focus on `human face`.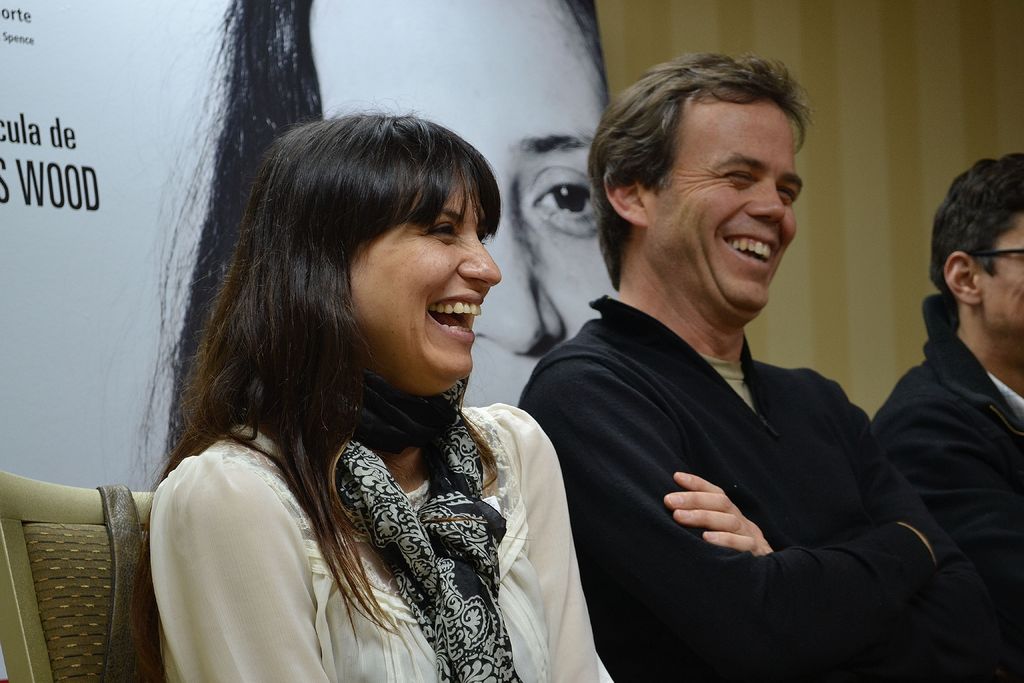
Focused at detection(305, 0, 621, 406).
